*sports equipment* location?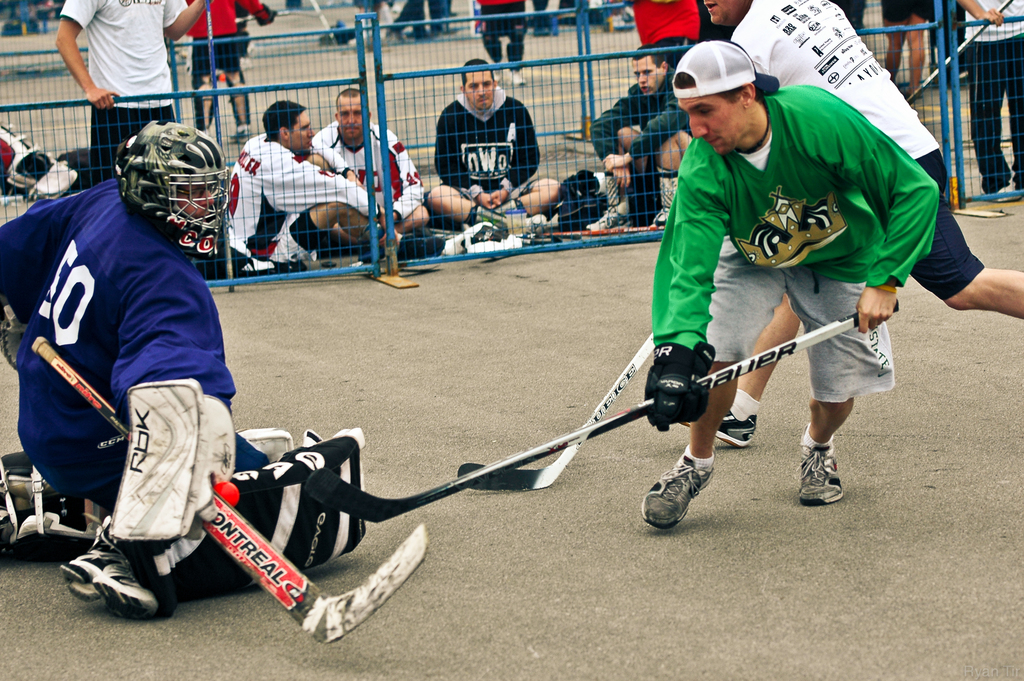
Rect(639, 455, 715, 531)
